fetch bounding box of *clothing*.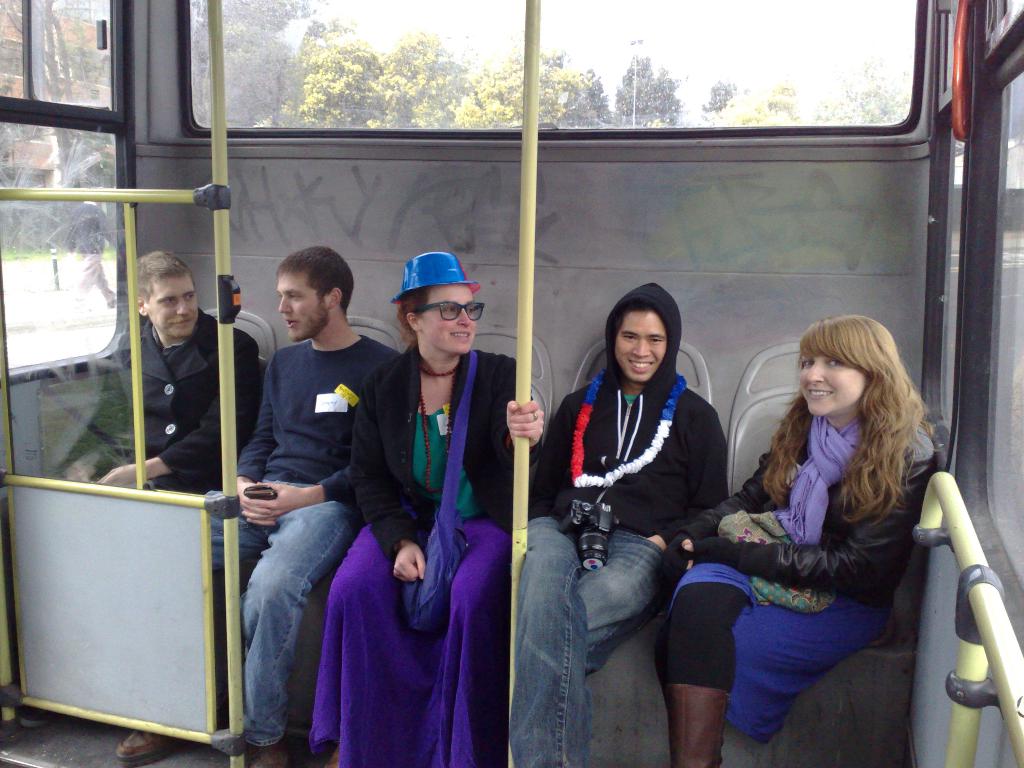
Bbox: <region>211, 328, 406, 755</region>.
